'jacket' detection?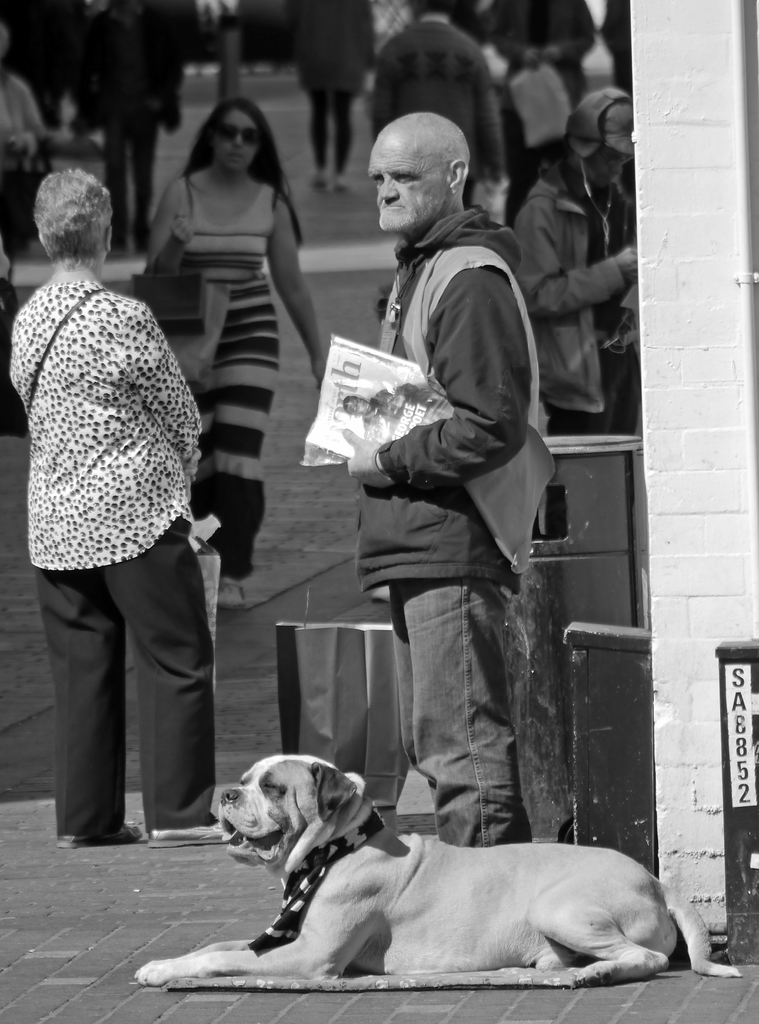
left=507, top=79, right=640, bottom=418
